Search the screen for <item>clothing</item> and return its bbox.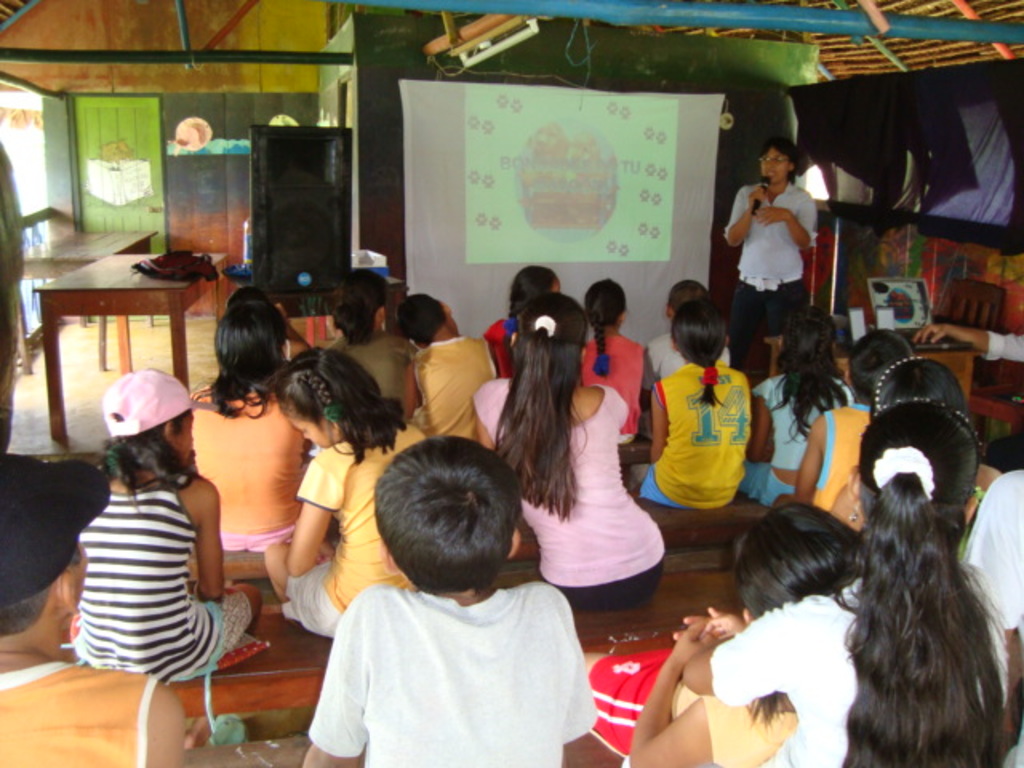
Found: bbox=(984, 328, 1022, 360).
